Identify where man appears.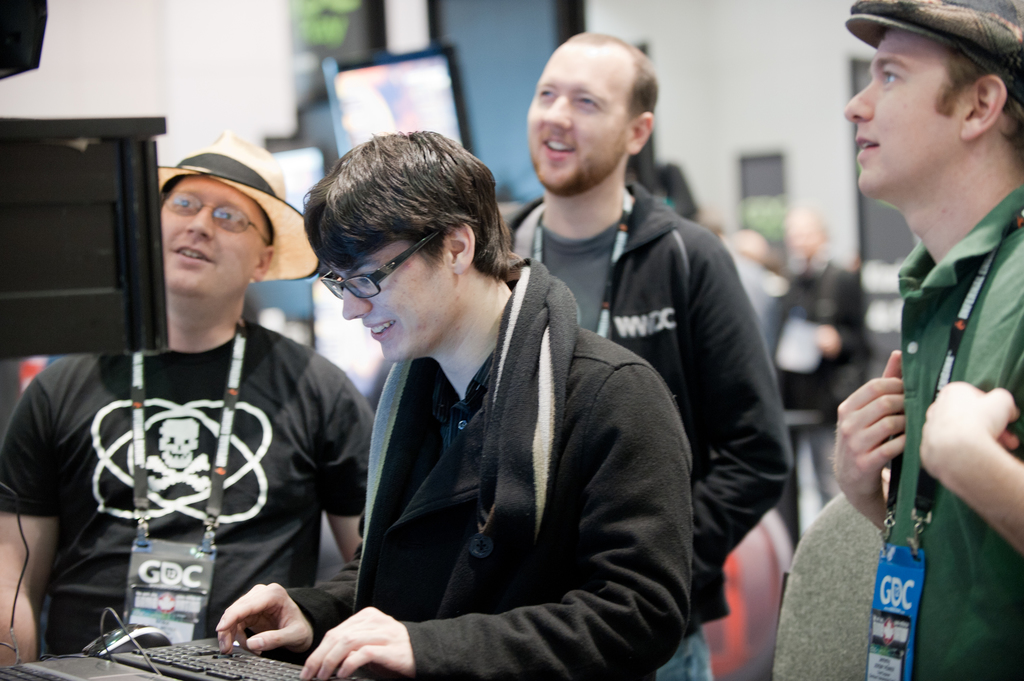
Appears at <region>807, 0, 1023, 671</region>.
